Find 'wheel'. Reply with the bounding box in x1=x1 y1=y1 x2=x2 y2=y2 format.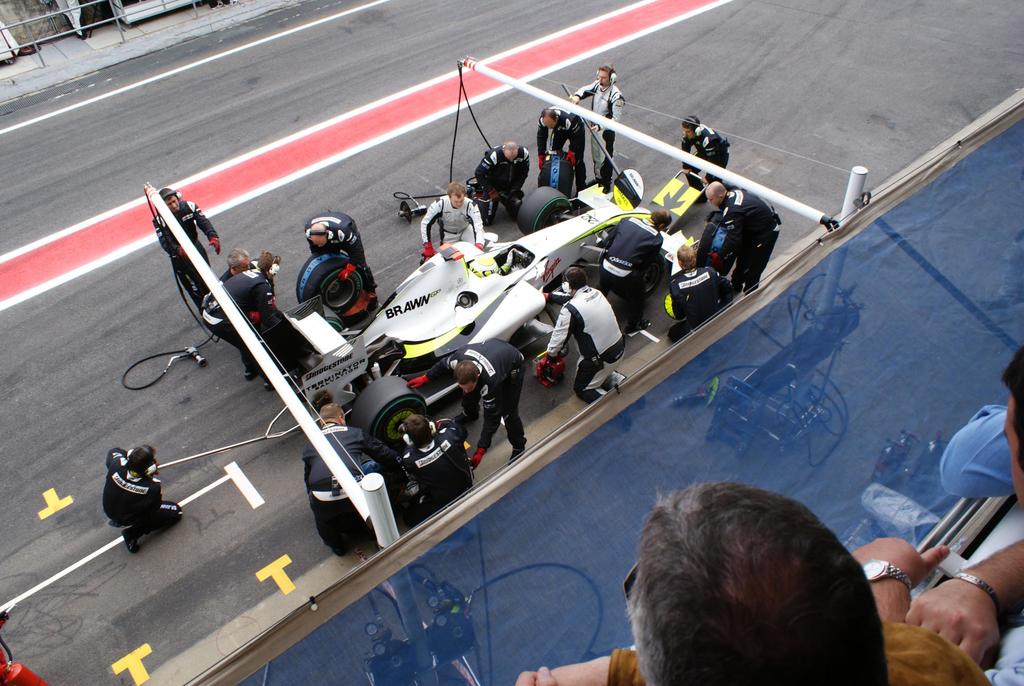
x1=317 y1=300 x2=346 y2=339.
